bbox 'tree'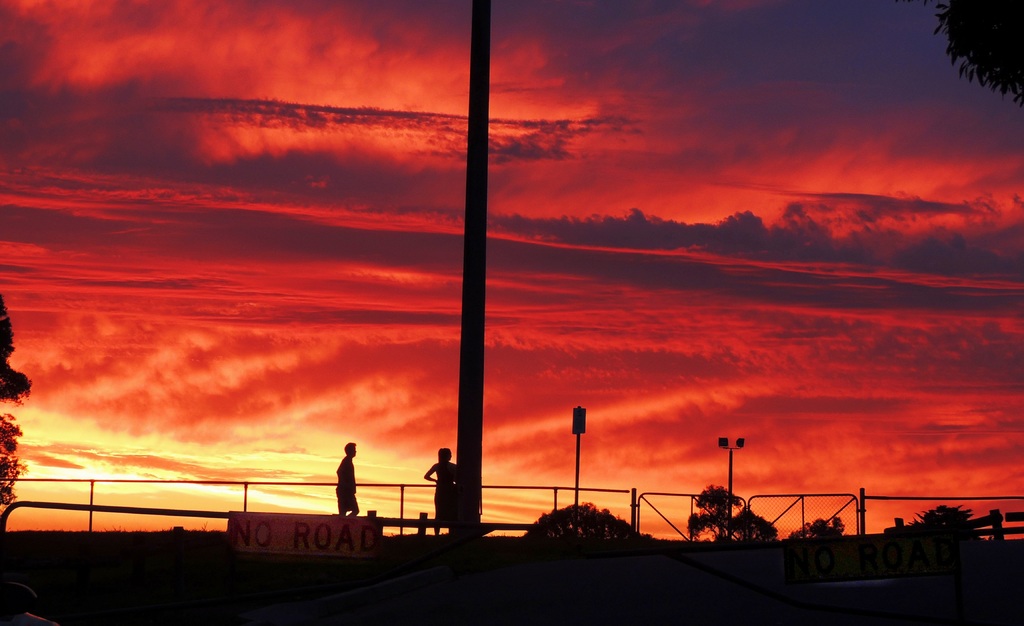
[left=911, top=504, right=982, bottom=539]
